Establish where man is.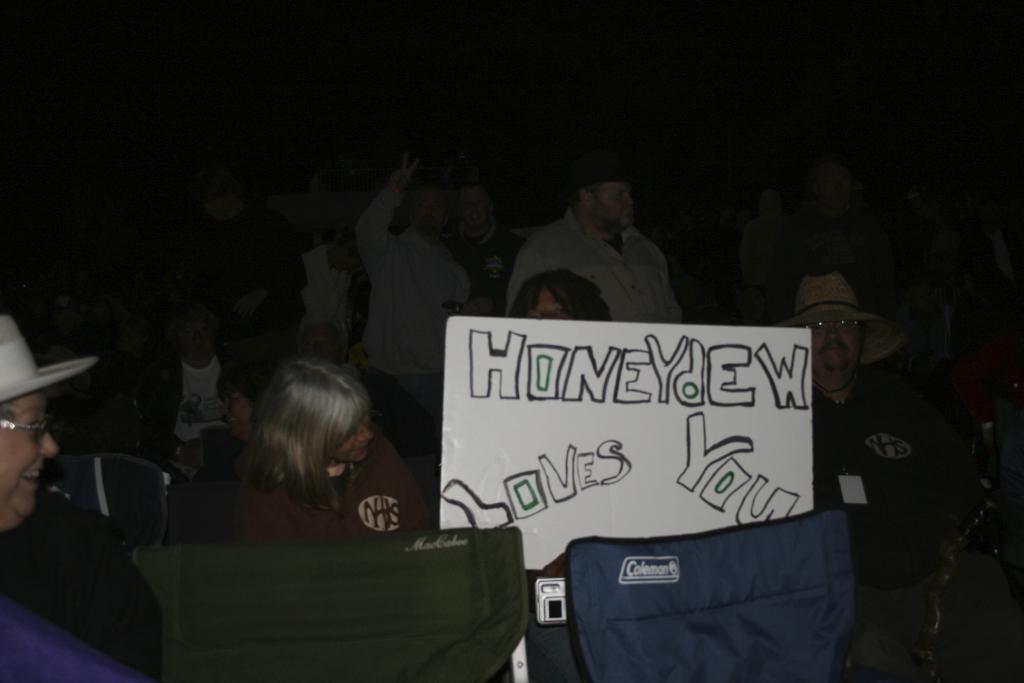
Established at <region>509, 162, 682, 324</region>.
